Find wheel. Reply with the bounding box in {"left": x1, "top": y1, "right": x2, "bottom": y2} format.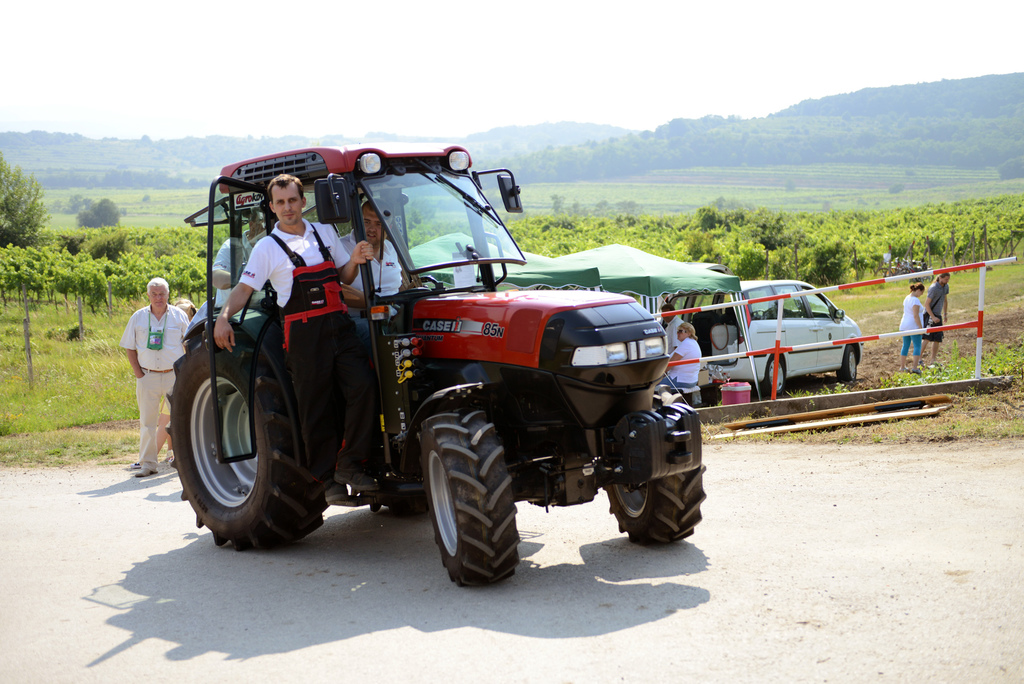
{"left": 408, "top": 275, "right": 442, "bottom": 289}.
